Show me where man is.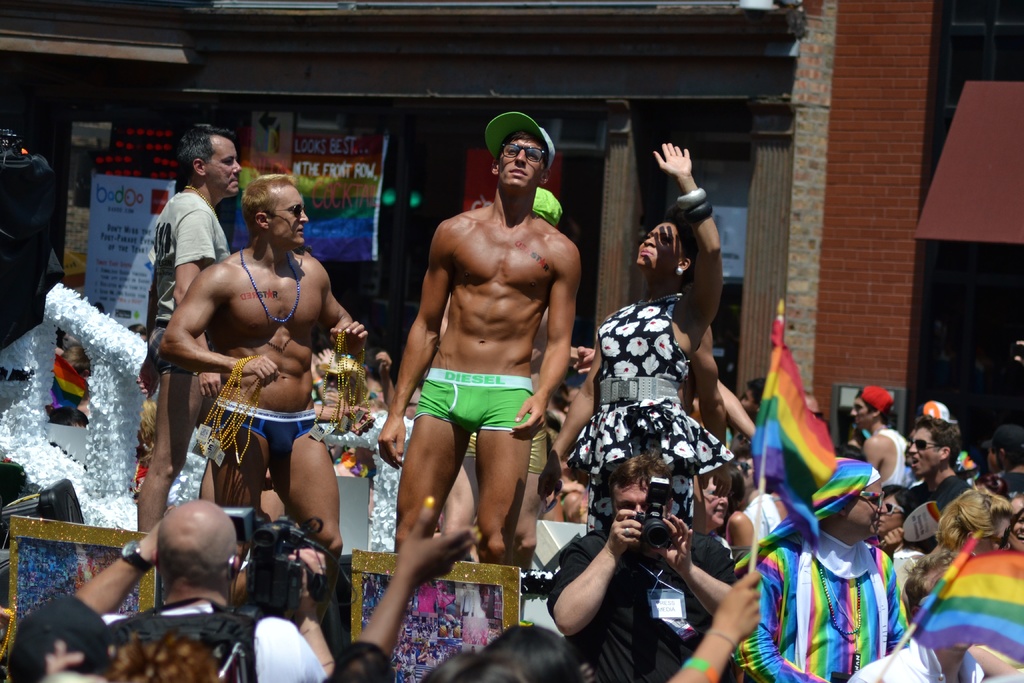
man is at box(157, 169, 365, 553).
